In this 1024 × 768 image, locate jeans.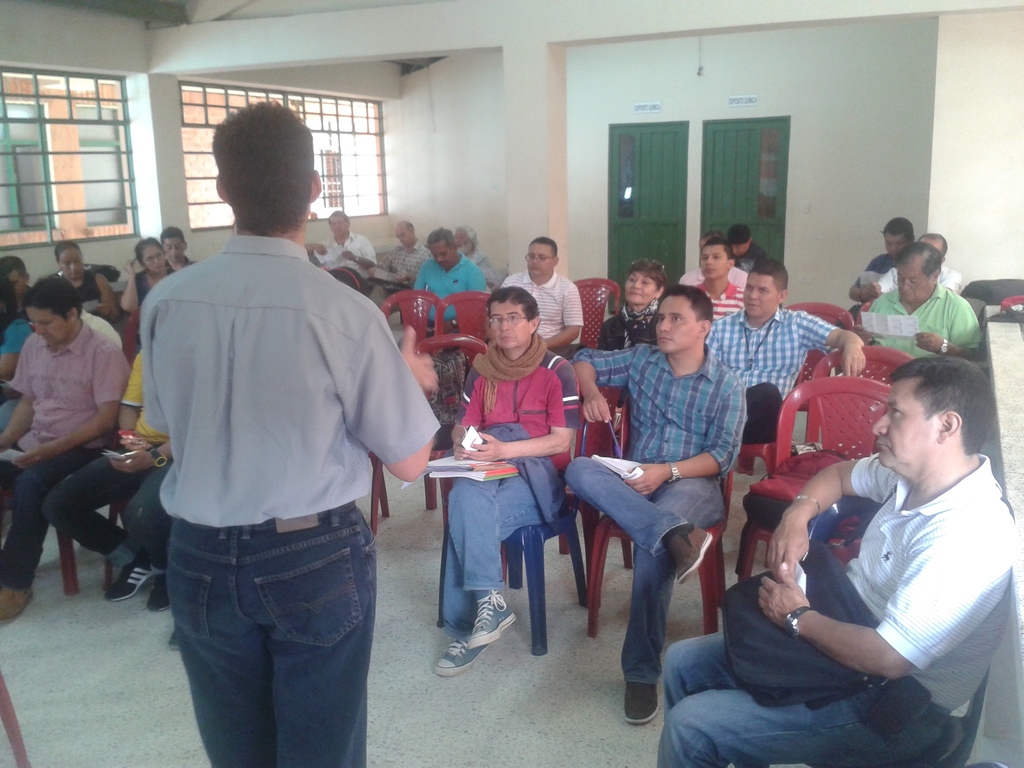
Bounding box: x1=166 y1=526 x2=366 y2=749.
